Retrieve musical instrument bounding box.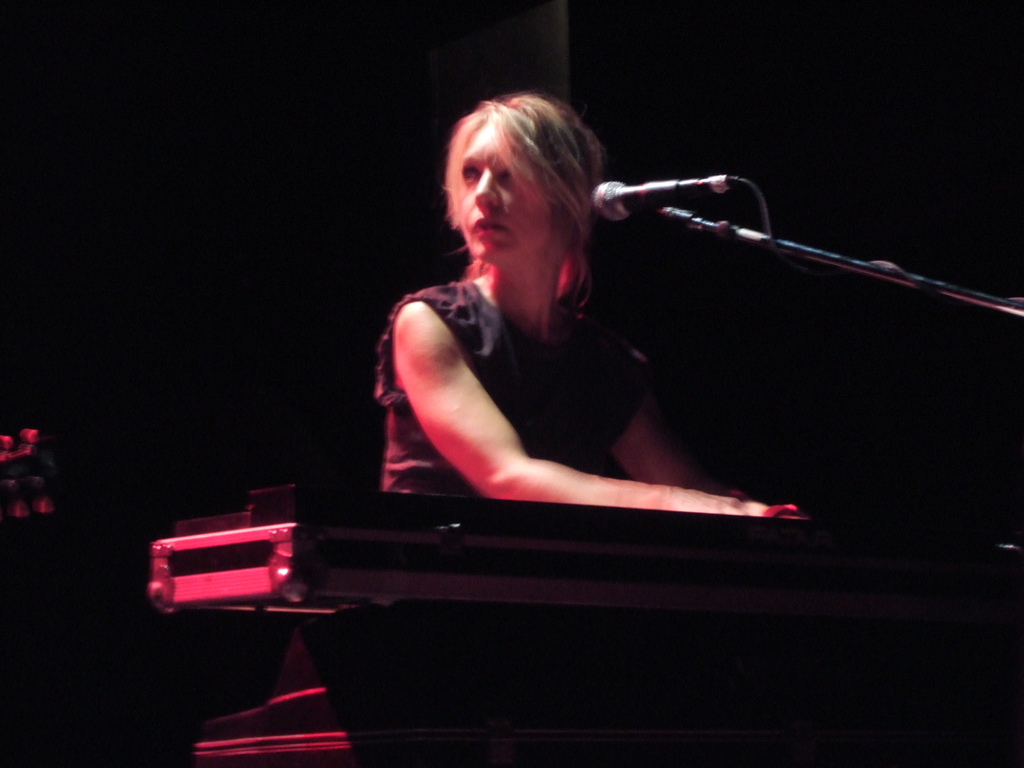
Bounding box: region(232, 493, 1023, 612).
